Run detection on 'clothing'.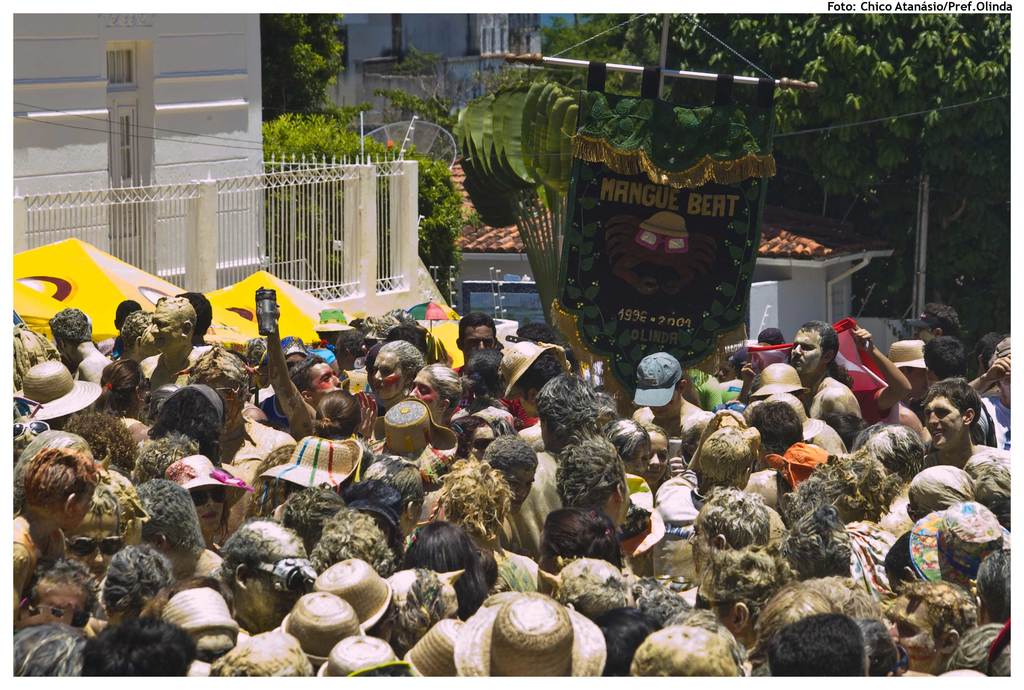
Result: [x1=973, y1=389, x2=1014, y2=450].
